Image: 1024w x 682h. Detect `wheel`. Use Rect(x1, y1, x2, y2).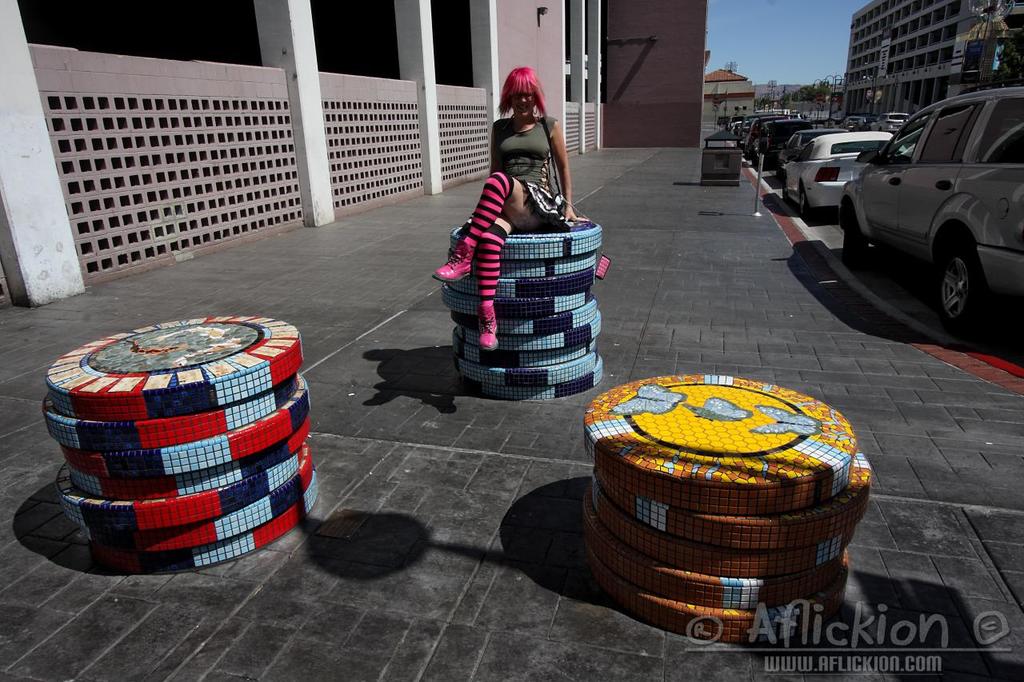
Rect(799, 193, 811, 217).
